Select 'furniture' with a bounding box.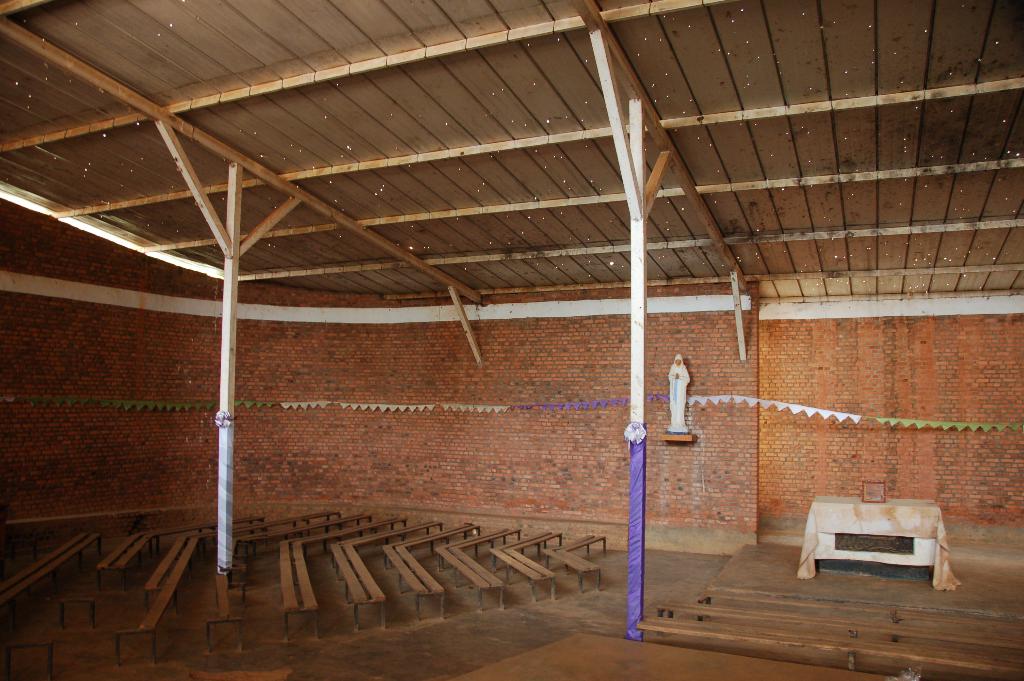
807:486:954:603.
